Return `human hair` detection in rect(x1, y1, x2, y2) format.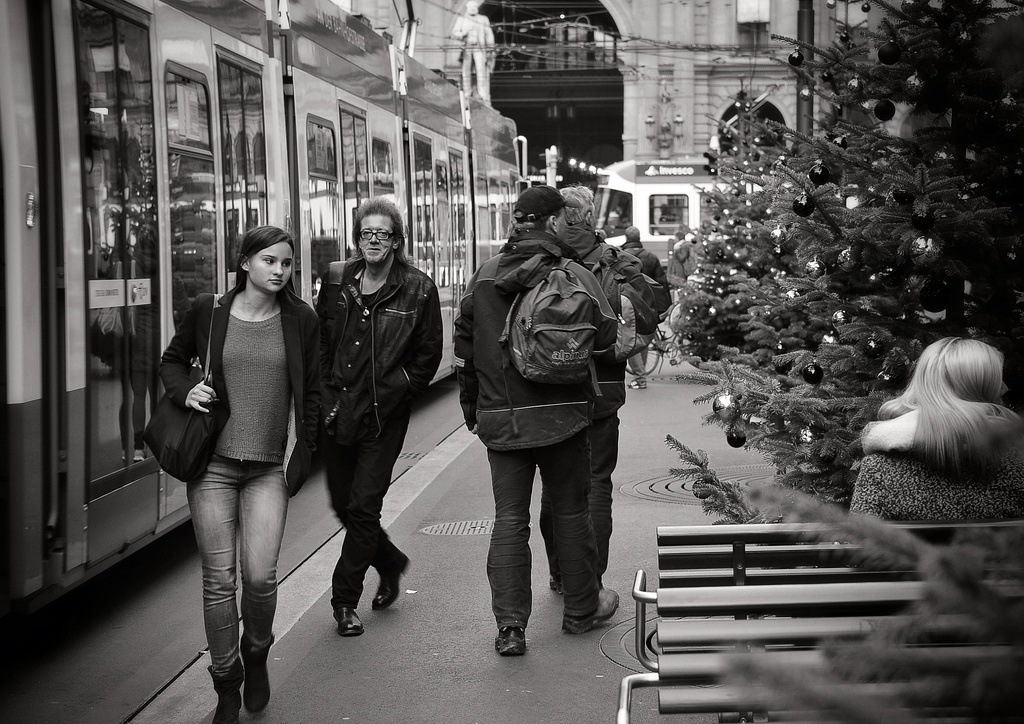
rect(876, 333, 1007, 464).
